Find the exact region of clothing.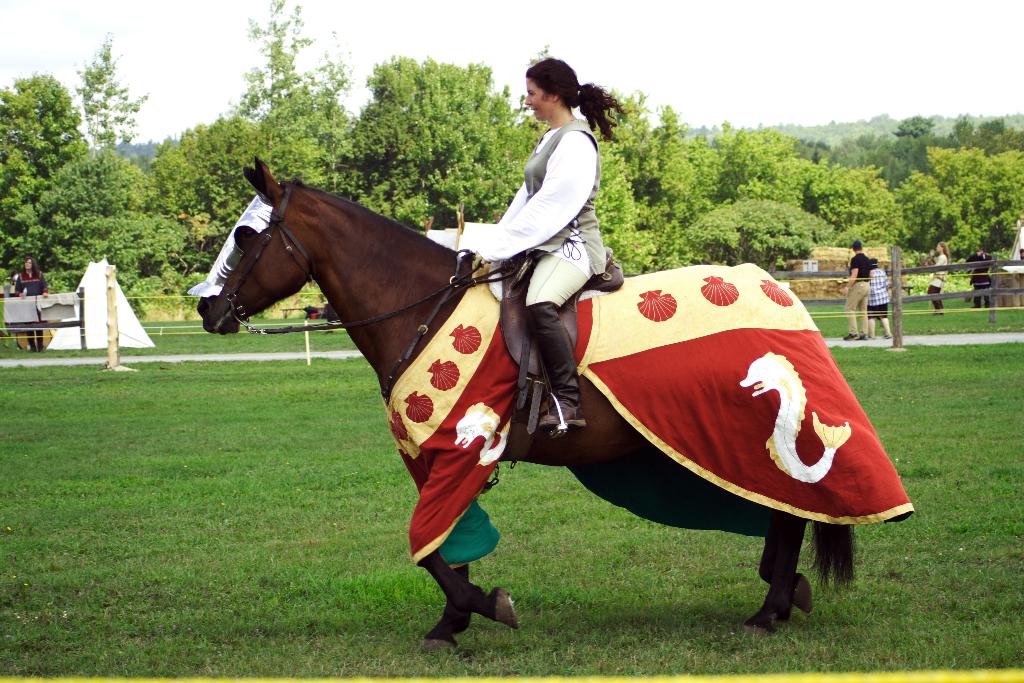
Exact region: [525, 254, 588, 309].
